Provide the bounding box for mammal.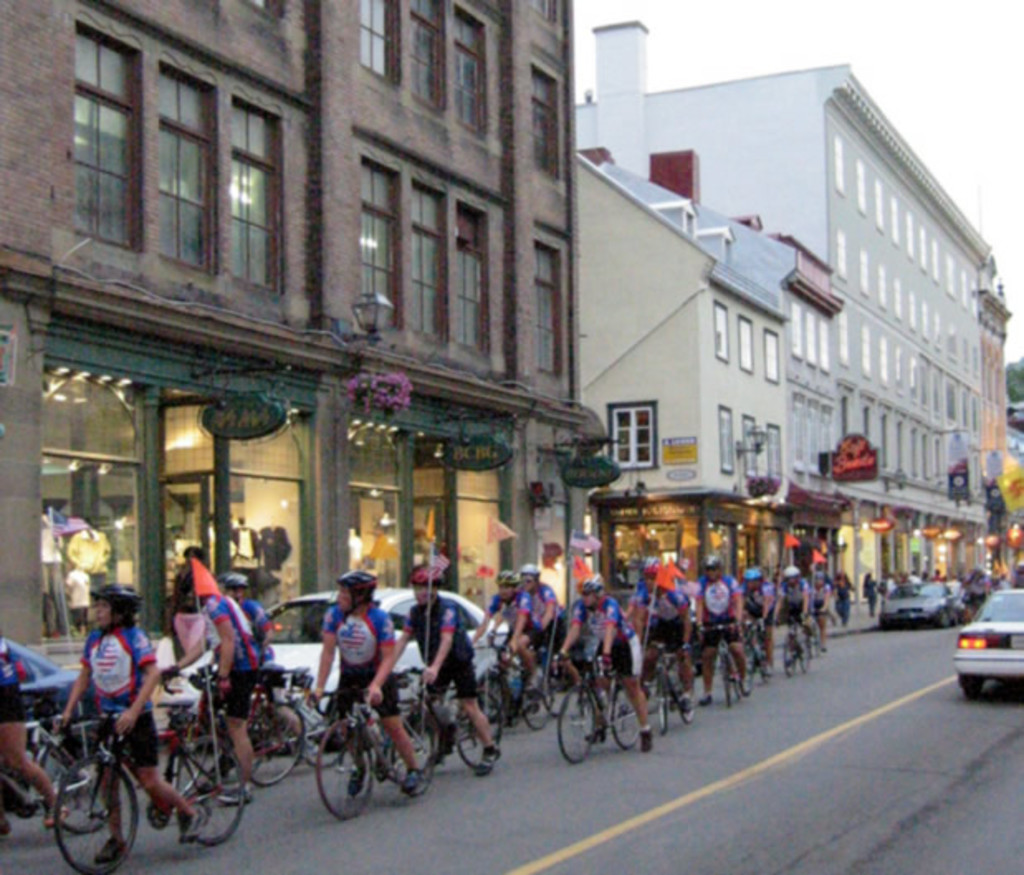
303, 577, 423, 781.
